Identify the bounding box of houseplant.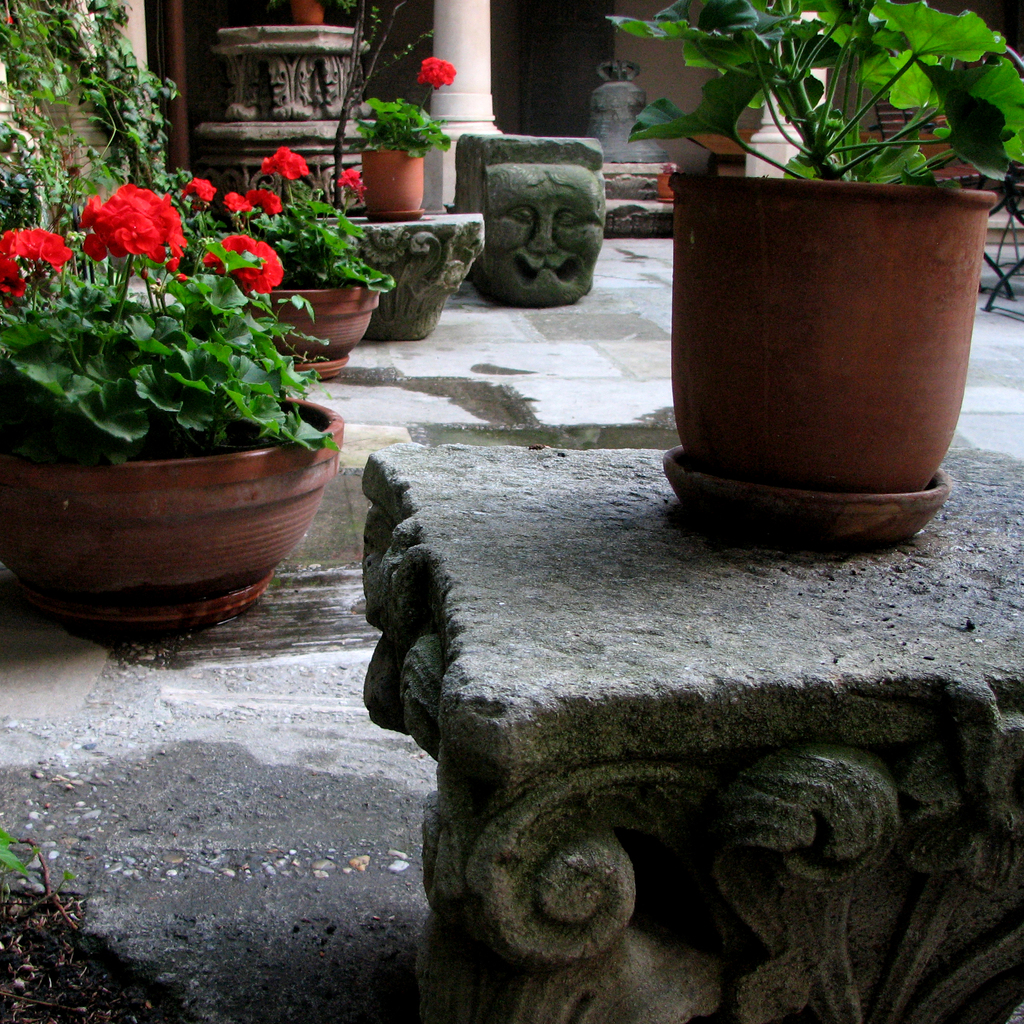
0 185 344 629.
